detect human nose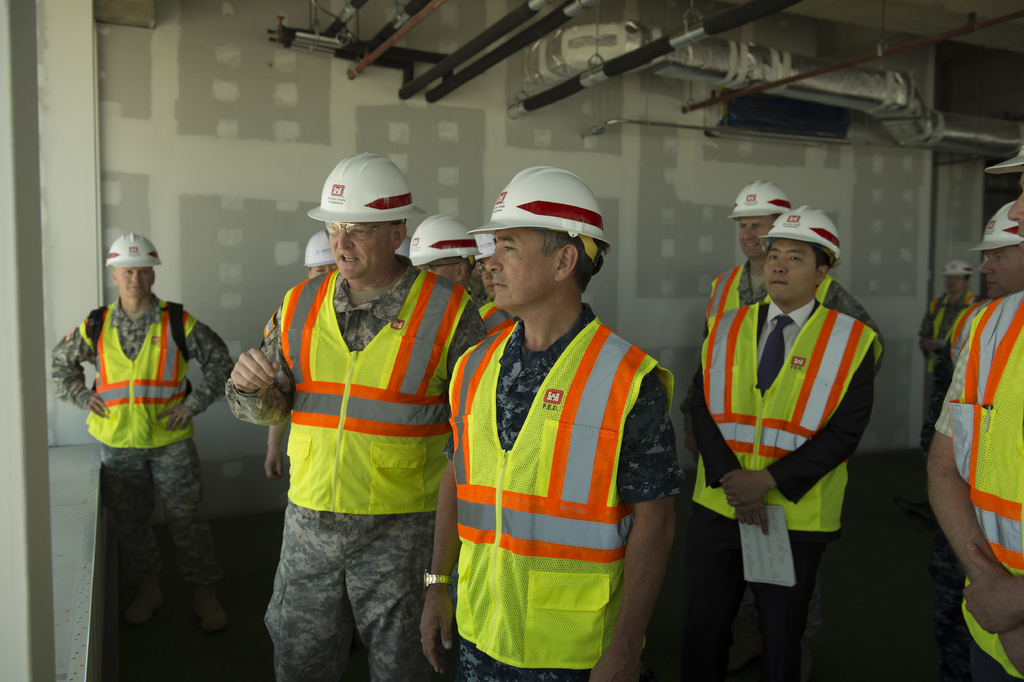
locate(1007, 194, 1023, 221)
